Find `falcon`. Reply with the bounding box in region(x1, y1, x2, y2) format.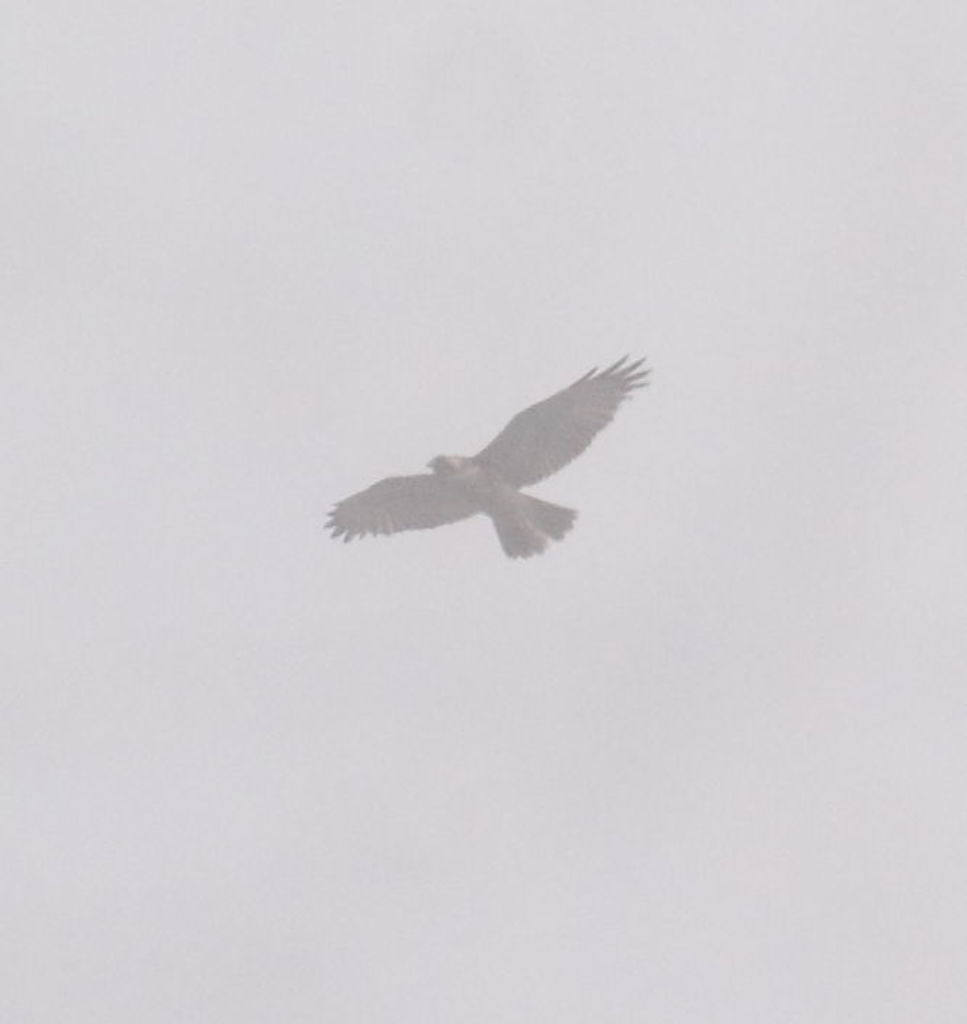
region(318, 331, 649, 561).
